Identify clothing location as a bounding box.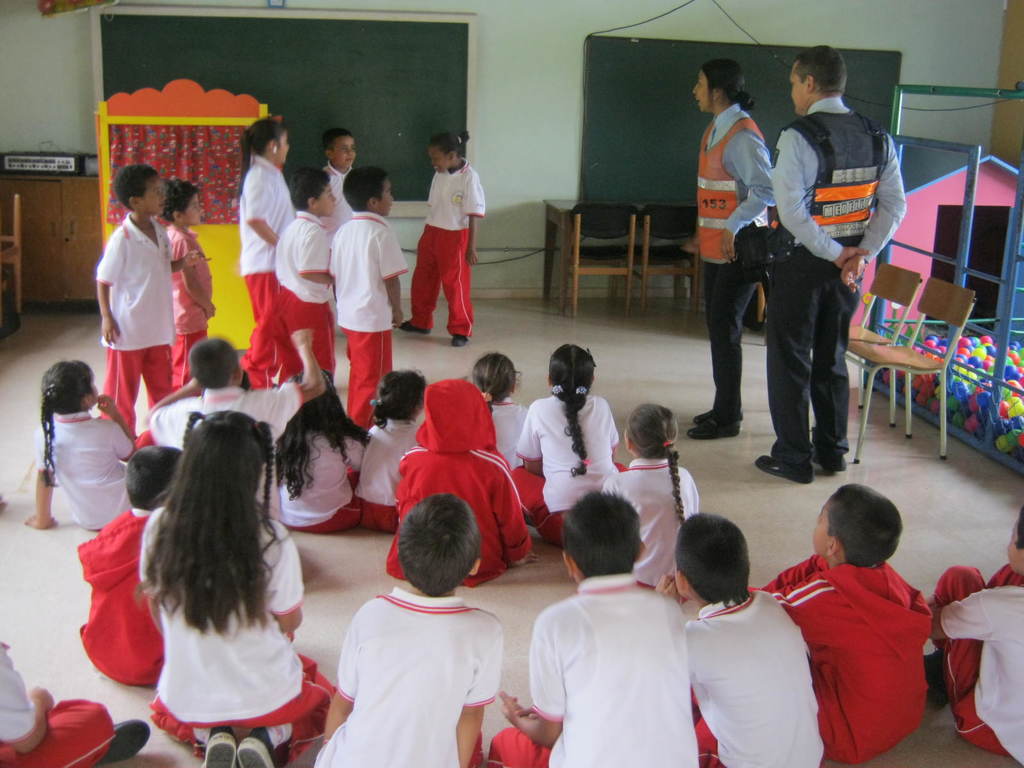
detection(691, 97, 776, 436).
